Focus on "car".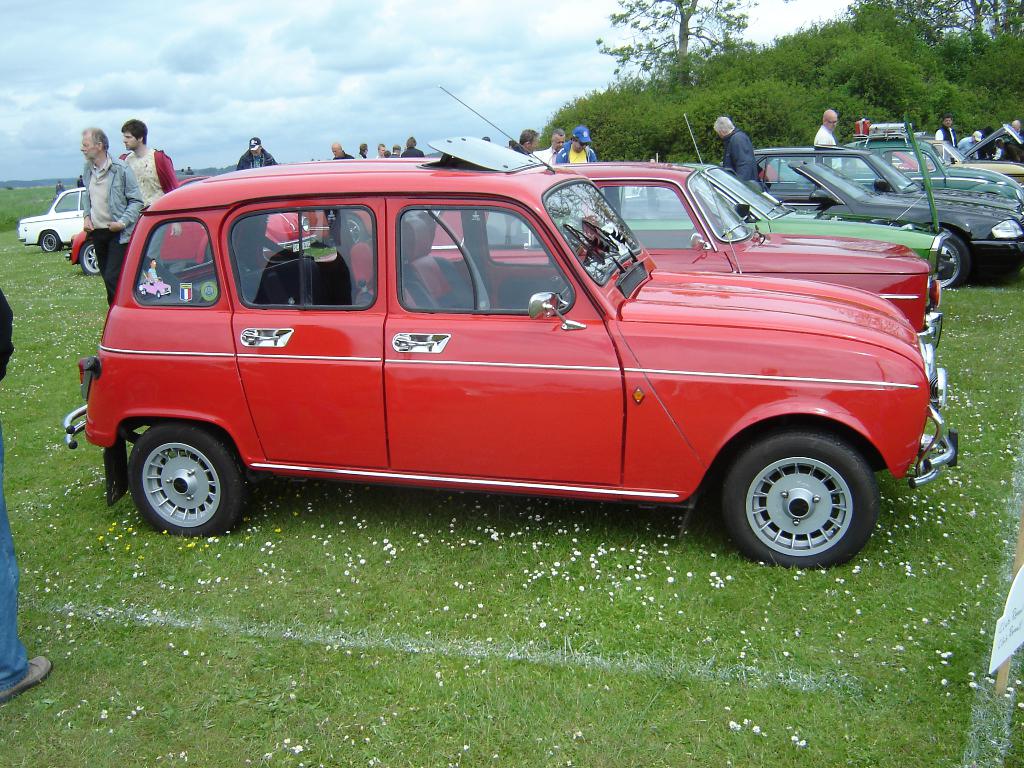
Focused at bbox=[751, 143, 1021, 289].
